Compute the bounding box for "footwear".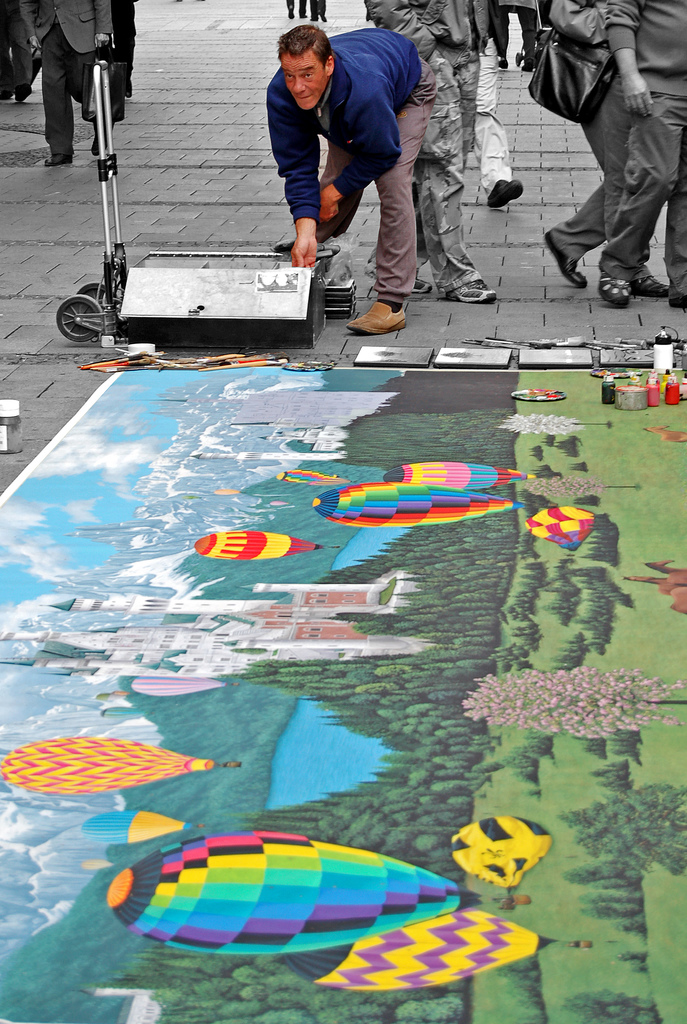
<region>302, 15, 307, 17</region>.
